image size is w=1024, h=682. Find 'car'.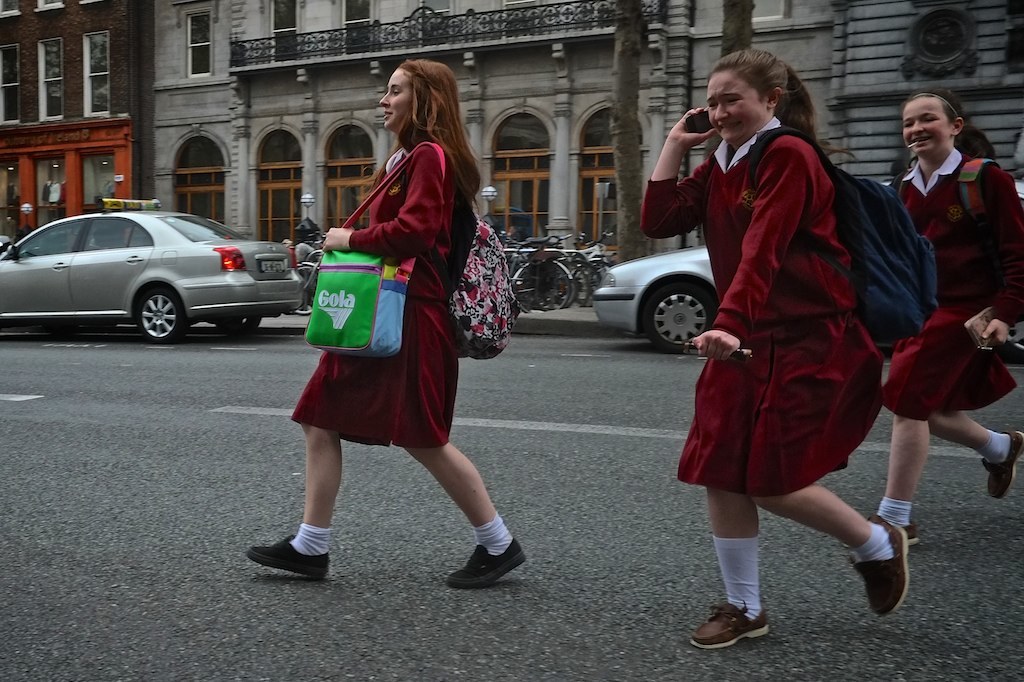
(x1=0, y1=197, x2=305, y2=339).
